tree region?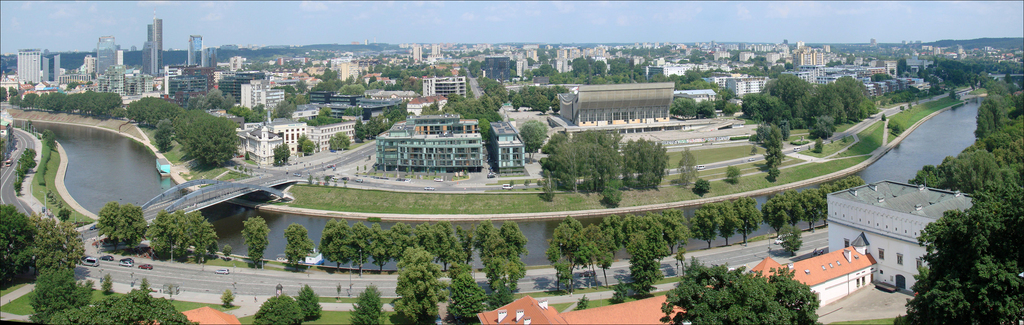
locate(721, 102, 737, 117)
